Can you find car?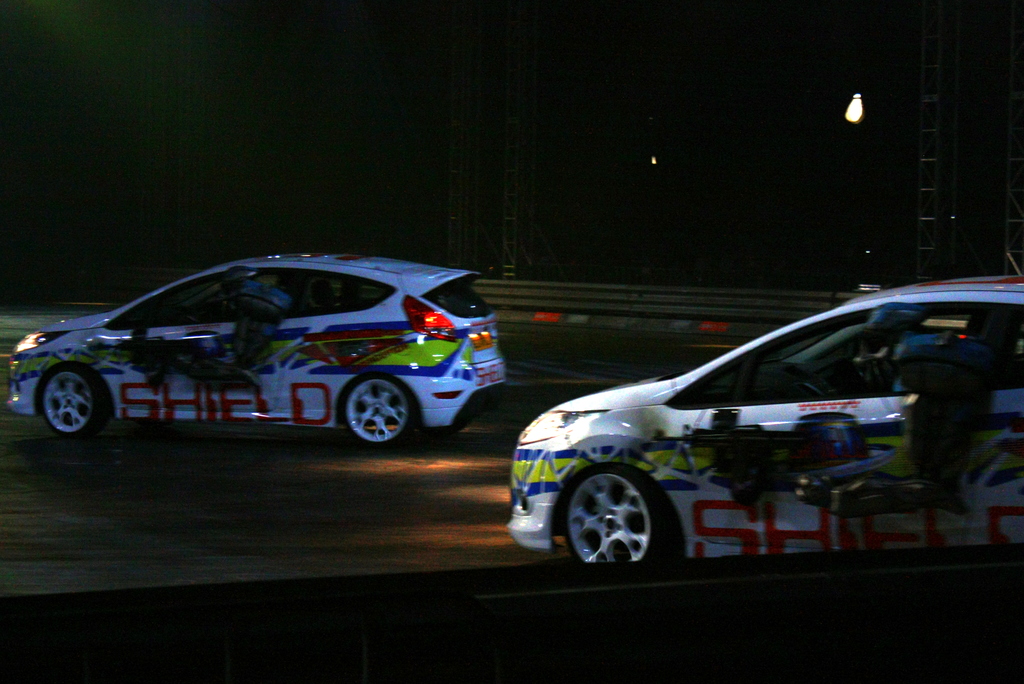
Yes, bounding box: x1=8 y1=247 x2=507 y2=446.
